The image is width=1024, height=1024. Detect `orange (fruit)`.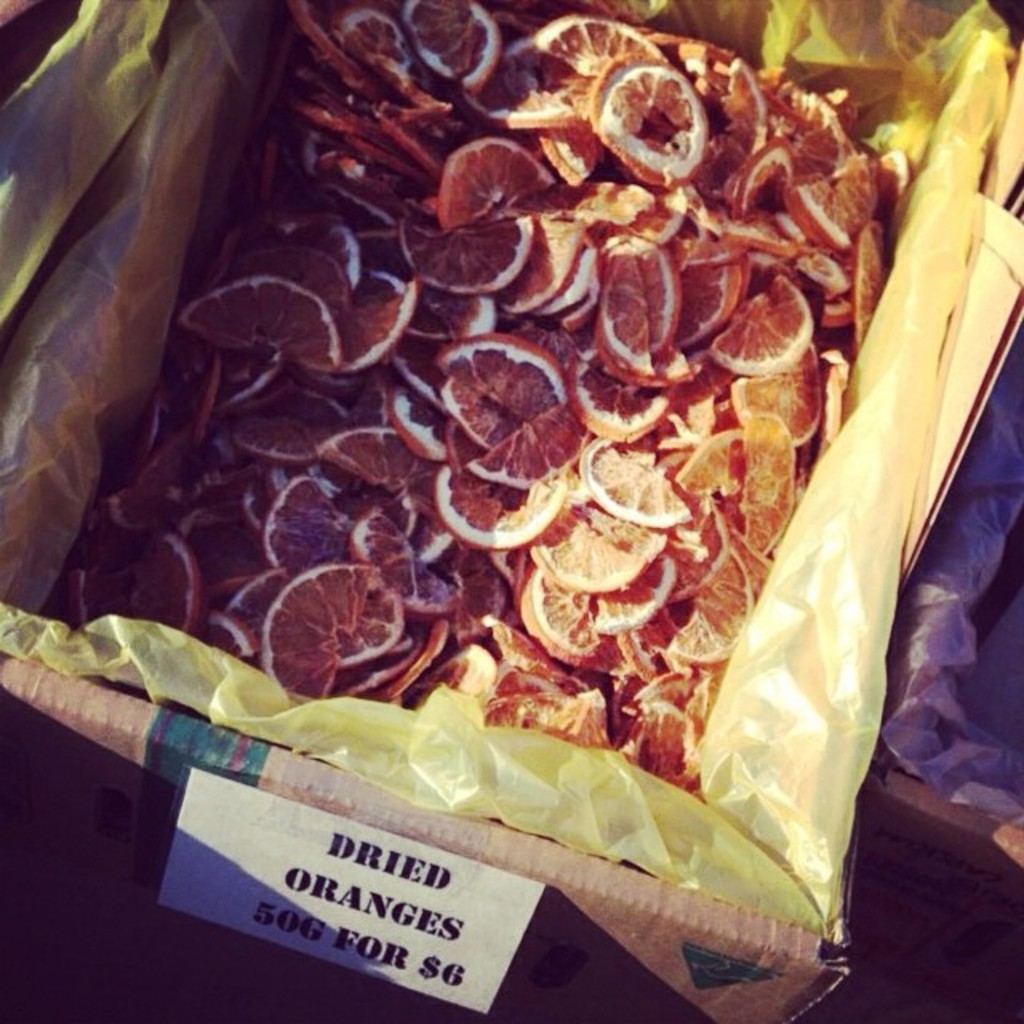
Detection: <bbox>346, 282, 427, 363</bbox>.
